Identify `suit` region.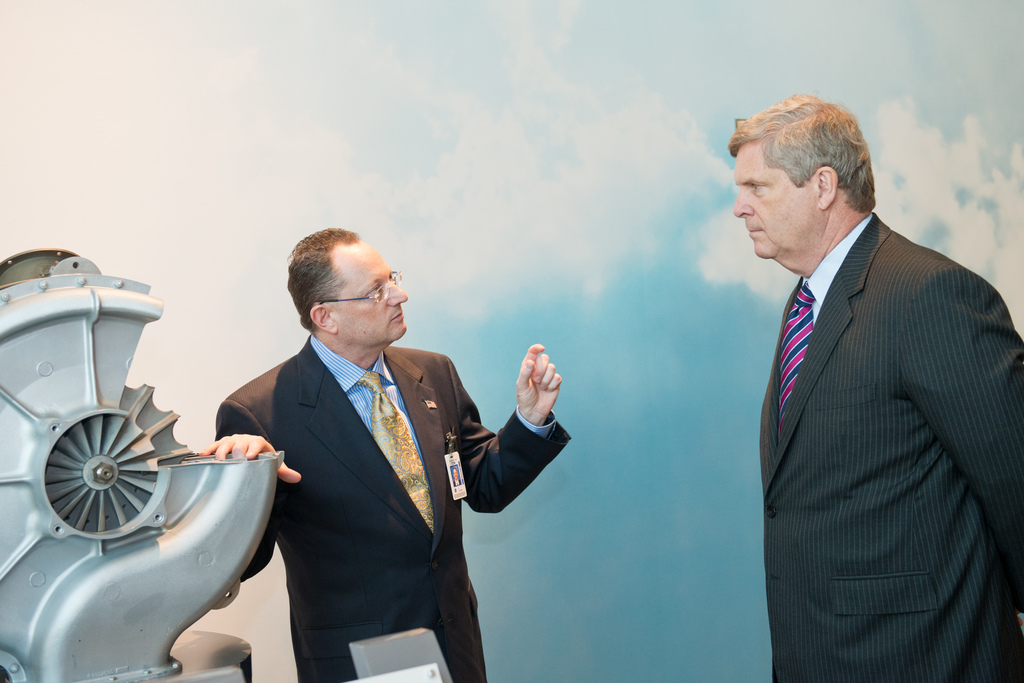
Region: 207,251,536,671.
